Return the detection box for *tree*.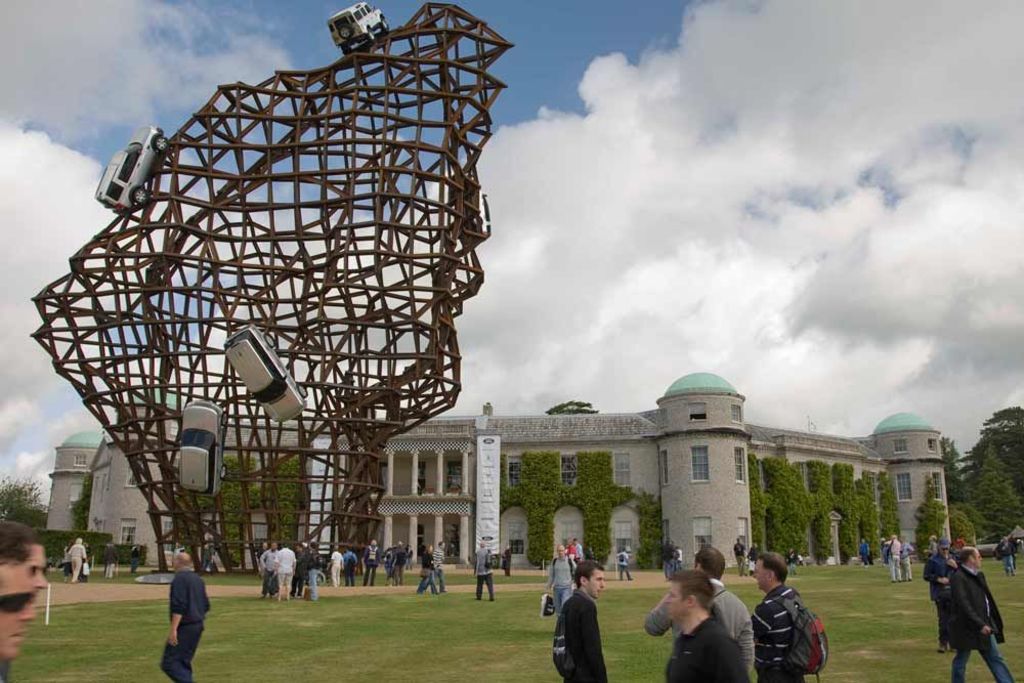
<box>0,472,51,530</box>.
